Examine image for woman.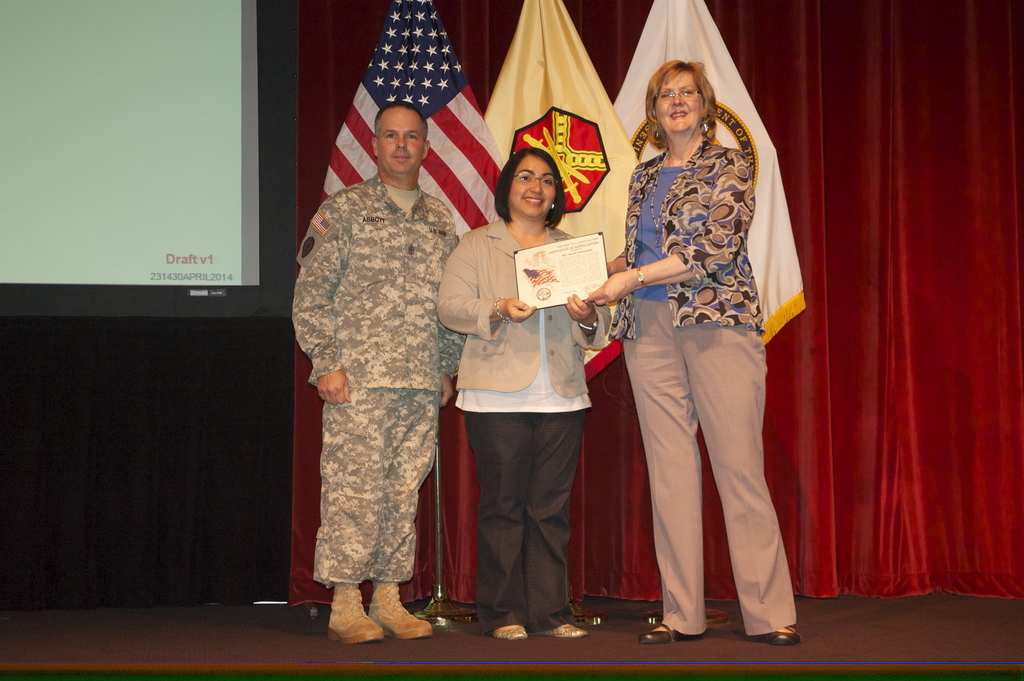
Examination result: pyautogui.locateOnScreen(604, 49, 794, 666).
